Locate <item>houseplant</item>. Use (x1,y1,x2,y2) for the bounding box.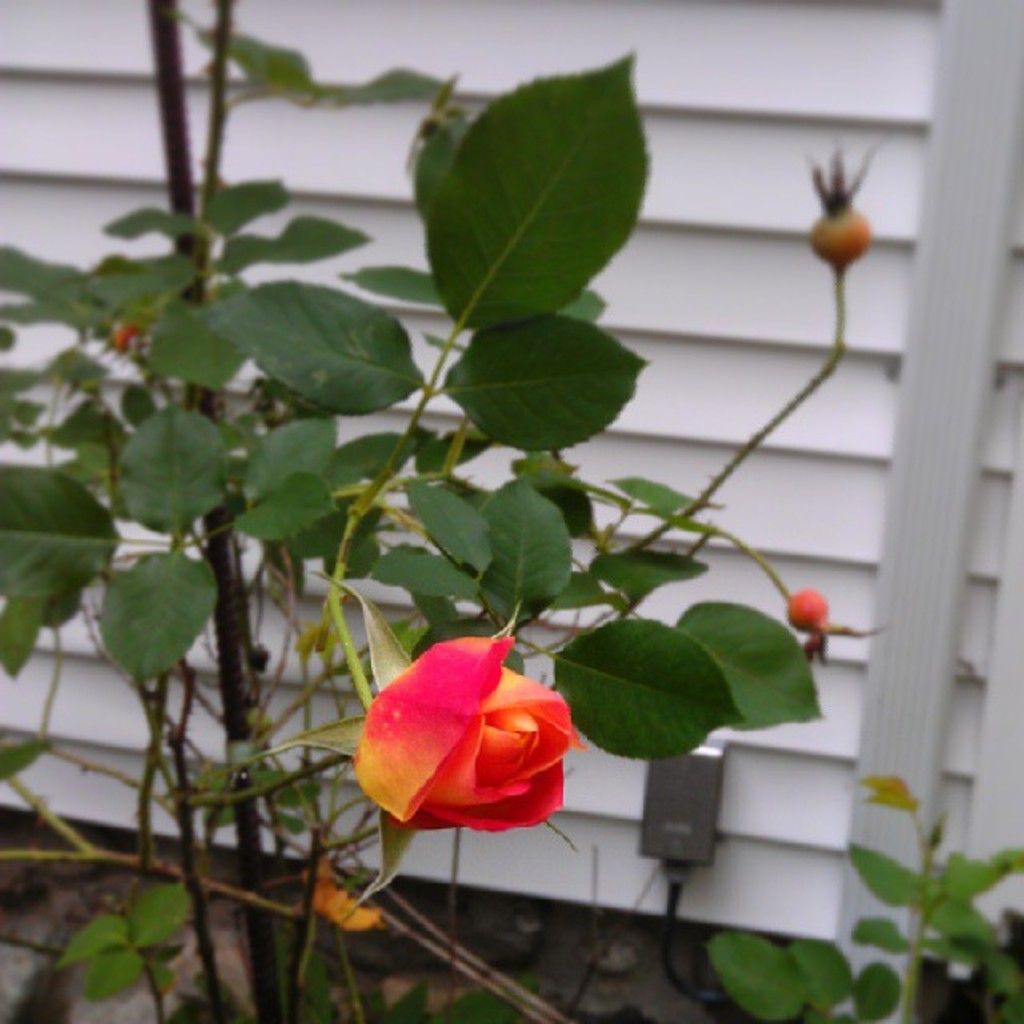
(0,0,1022,1022).
